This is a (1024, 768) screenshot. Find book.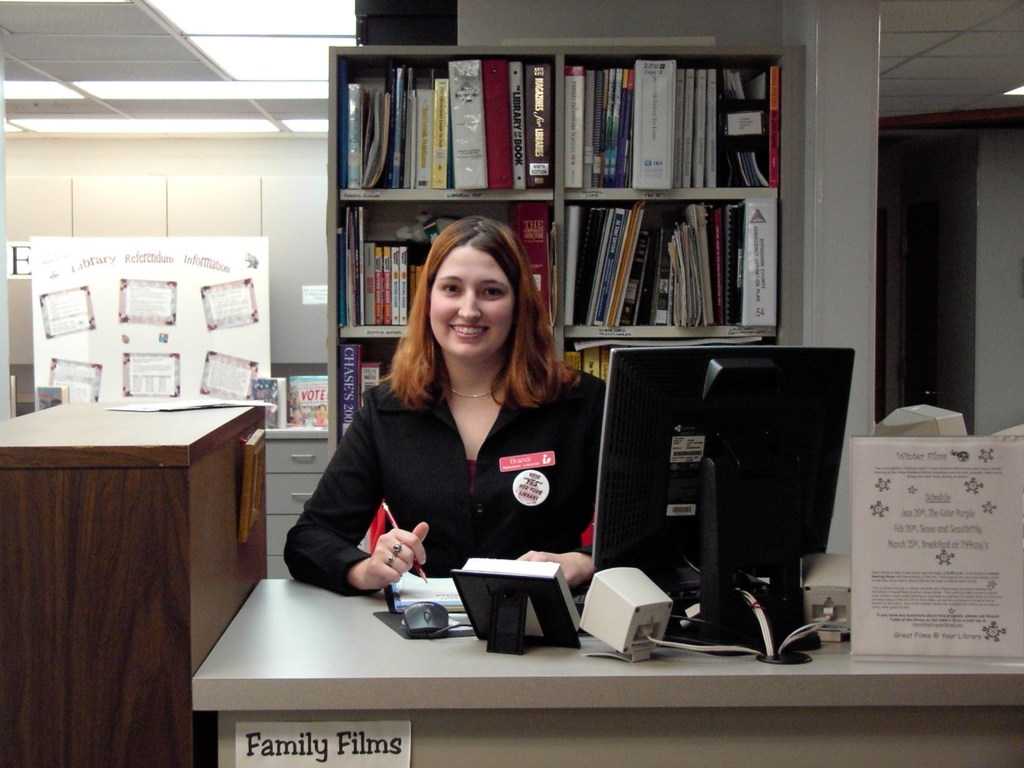
Bounding box: pyautogui.locateOnScreen(34, 385, 70, 410).
